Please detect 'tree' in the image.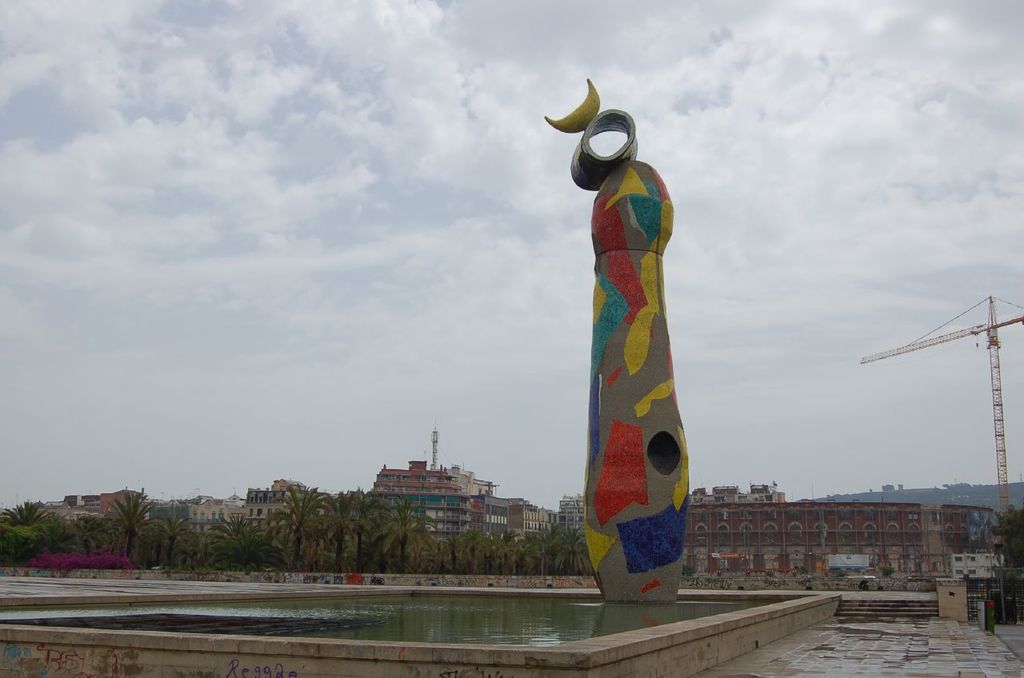
{"x1": 992, "y1": 504, "x2": 1023, "y2": 603}.
